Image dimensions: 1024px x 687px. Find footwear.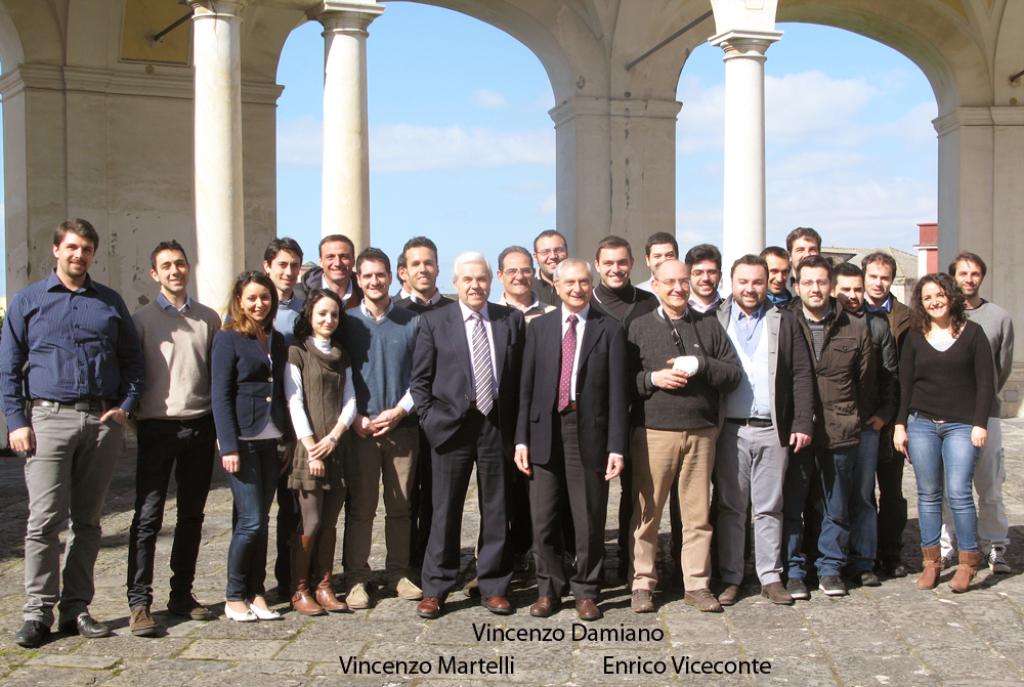
(left=883, top=560, right=907, bottom=579).
